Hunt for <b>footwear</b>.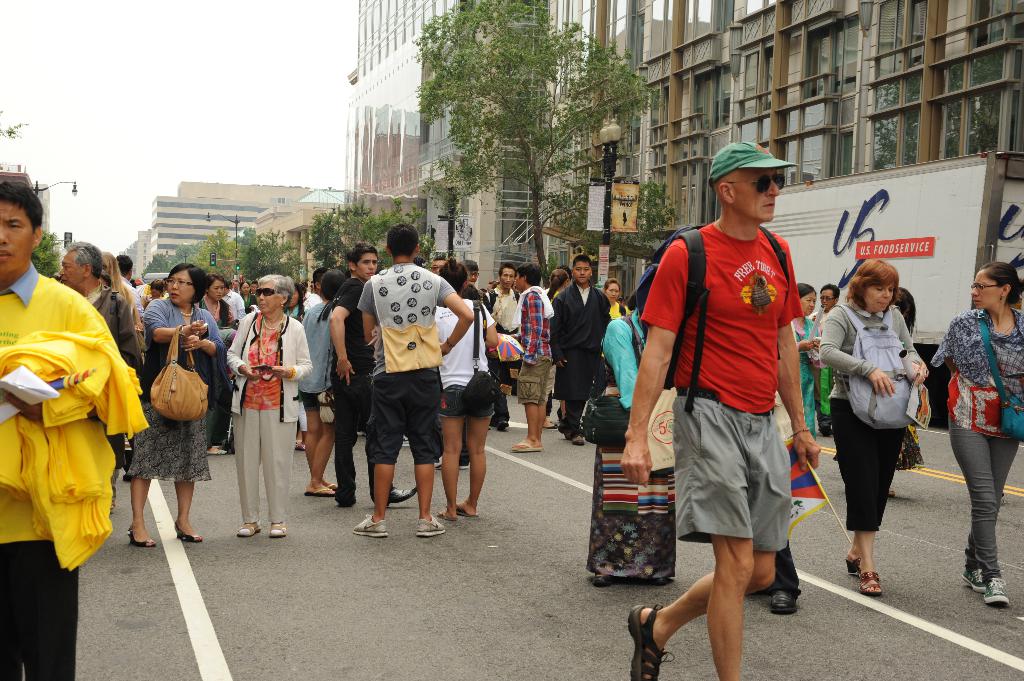
Hunted down at <bbox>510, 438, 547, 453</bbox>.
